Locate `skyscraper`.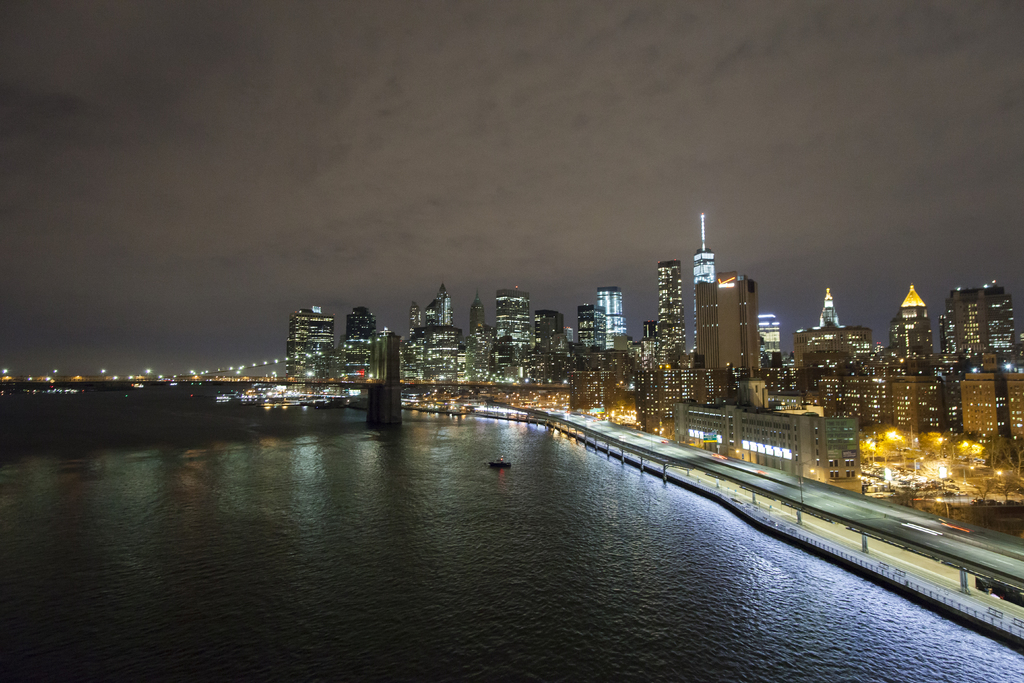
Bounding box: x1=652, y1=247, x2=691, y2=394.
